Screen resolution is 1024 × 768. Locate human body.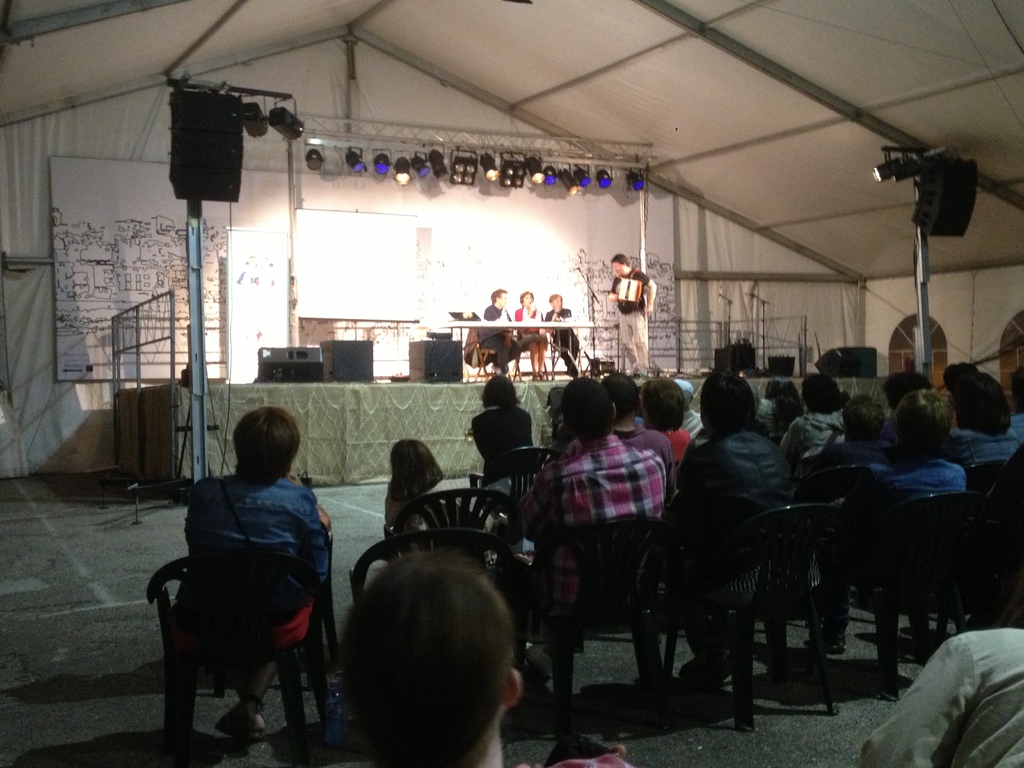
x1=477 y1=303 x2=515 y2=376.
